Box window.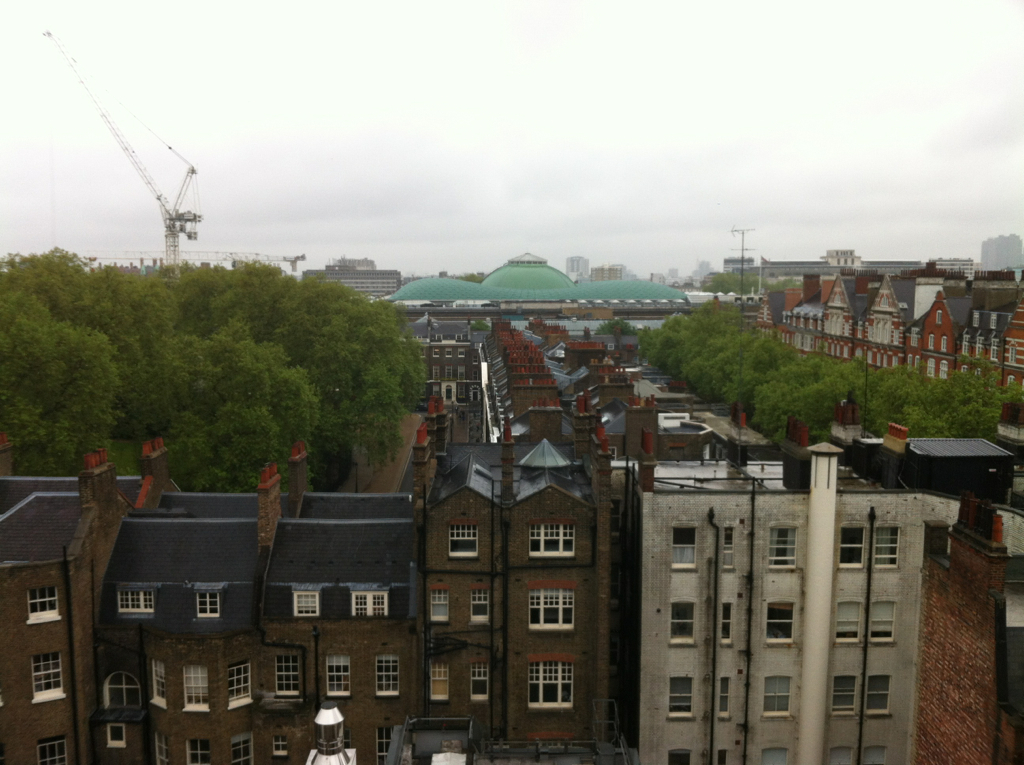
[left=273, top=737, right=286, bottom=755].
